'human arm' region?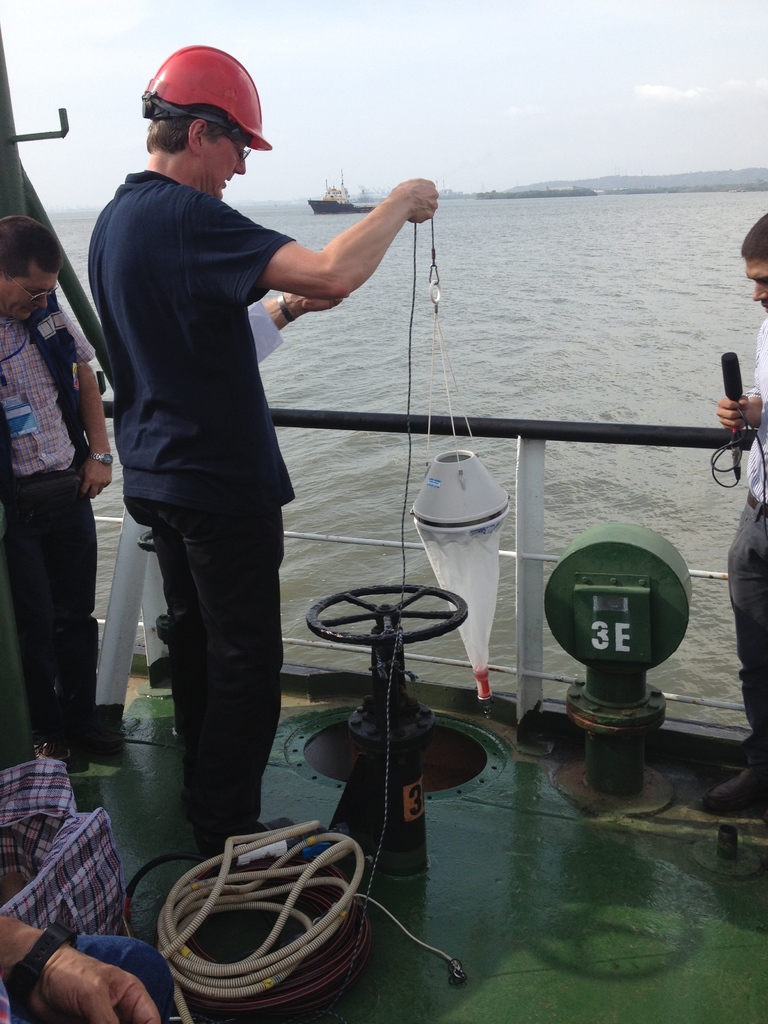
BBox(58, 310, 117, 501)
